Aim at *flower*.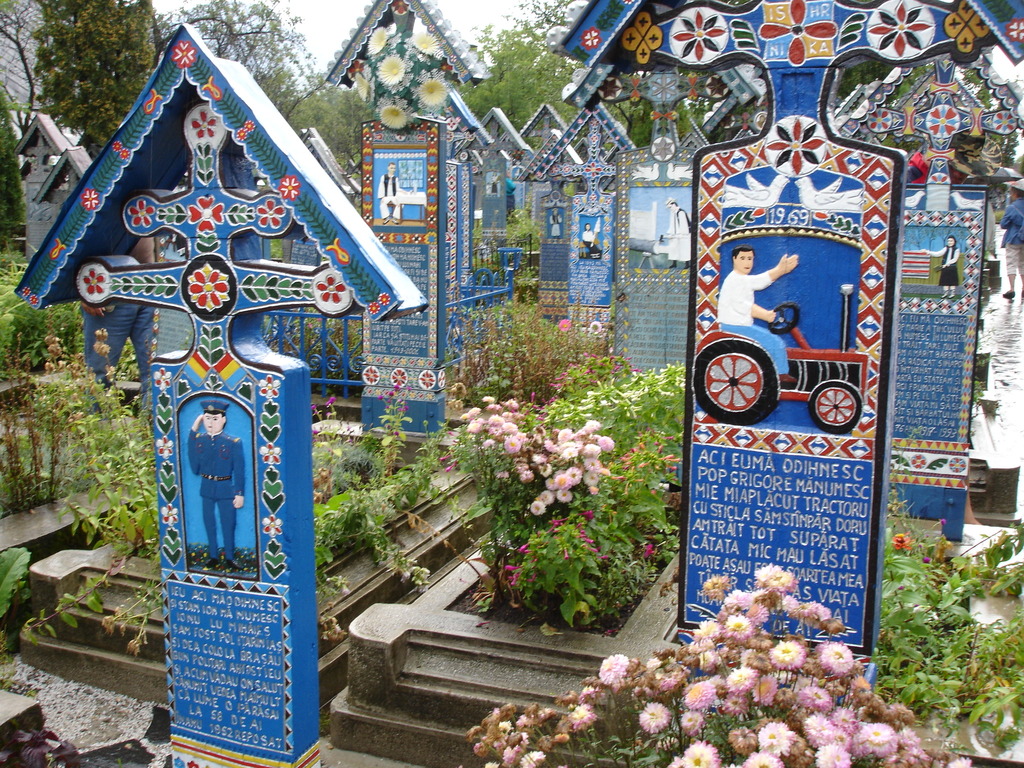
Aimed at [x1=556, y1=316, x2=572, y2=332].
